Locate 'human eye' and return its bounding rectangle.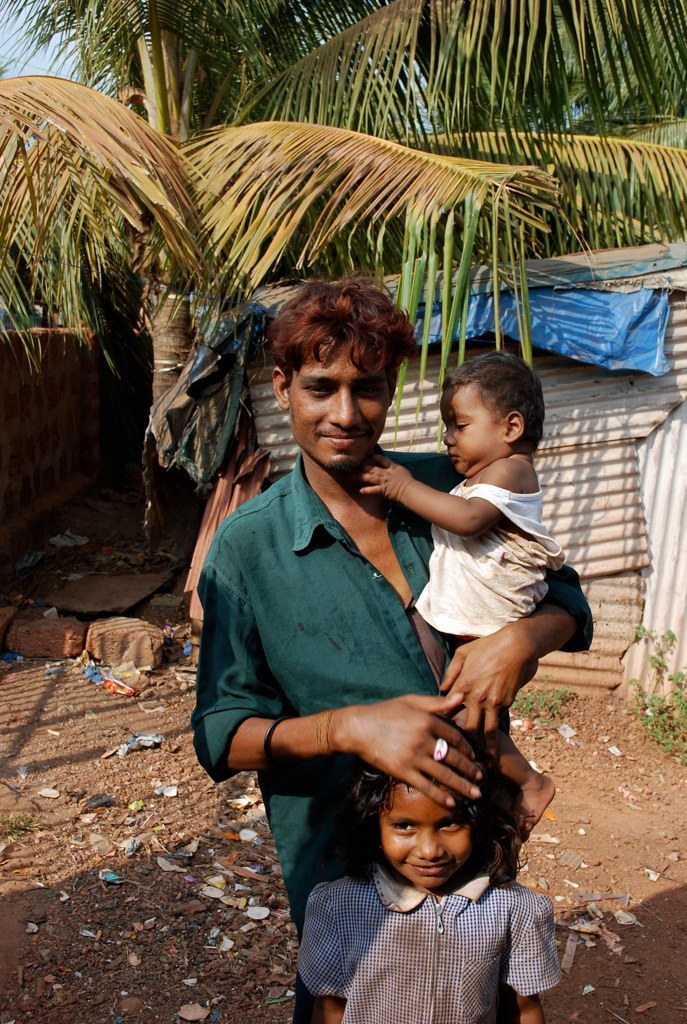
box(309, 383, 338, 398).
